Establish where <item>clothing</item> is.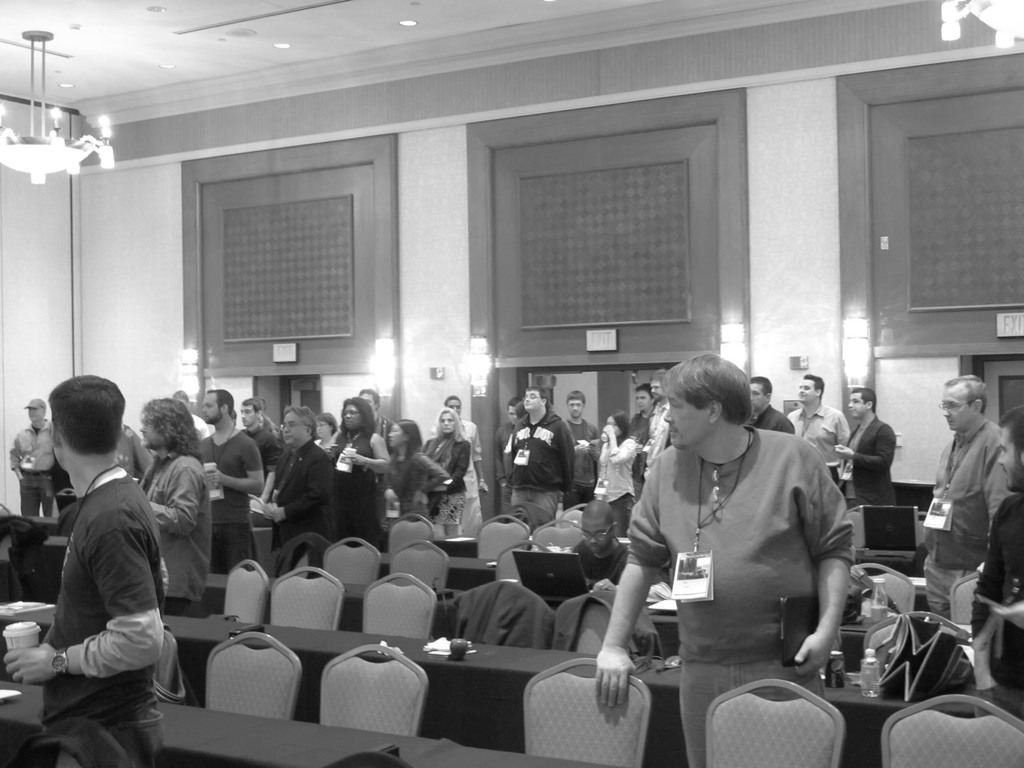
Established at x1=326 y1=430 x2=392 y2=552.
